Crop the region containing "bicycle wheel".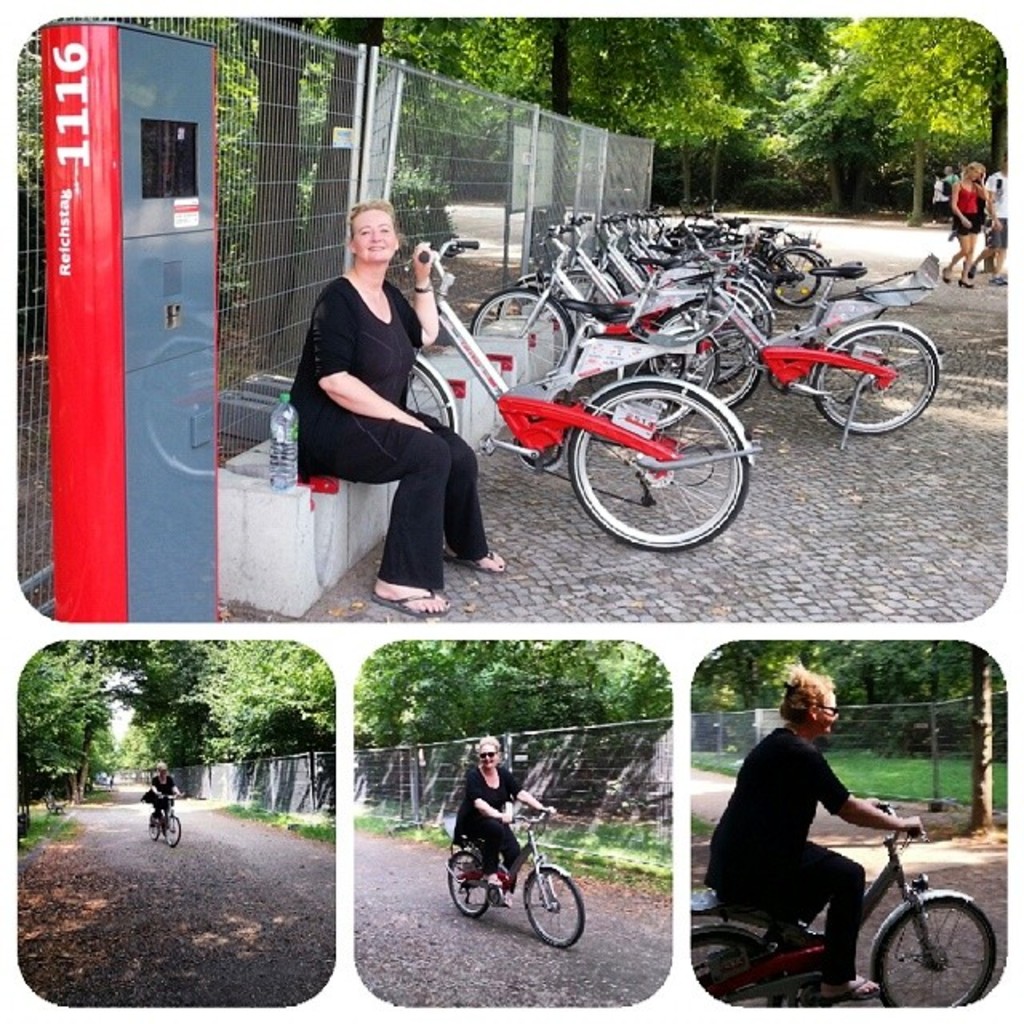
Crop region: bbox(872, 896, 997, 1010).
